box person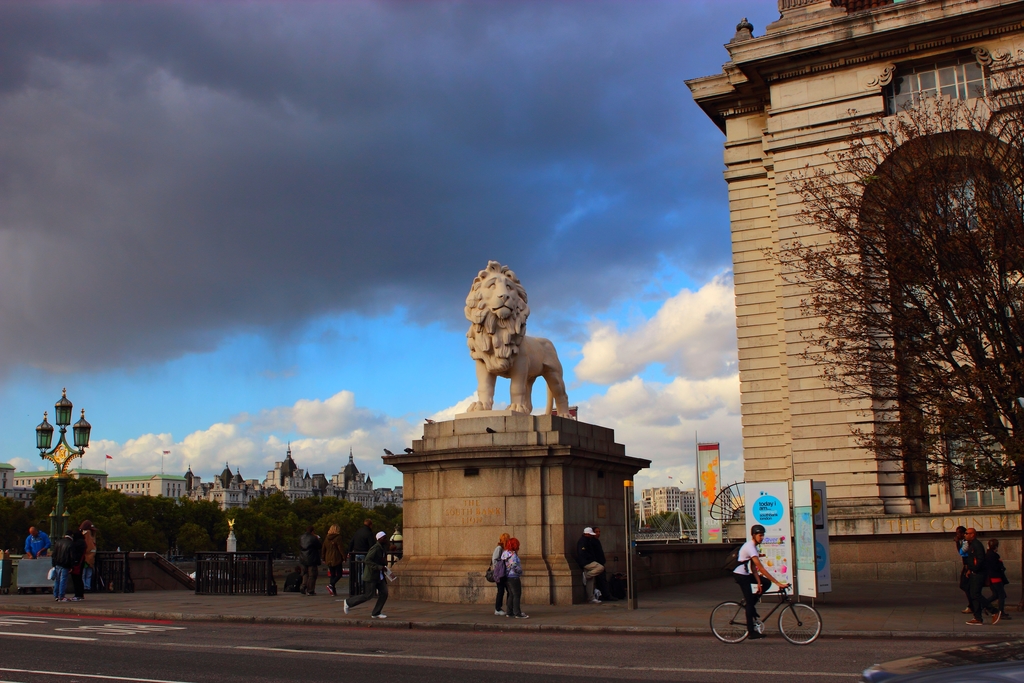
Rect(575, 523, 612, 607)
